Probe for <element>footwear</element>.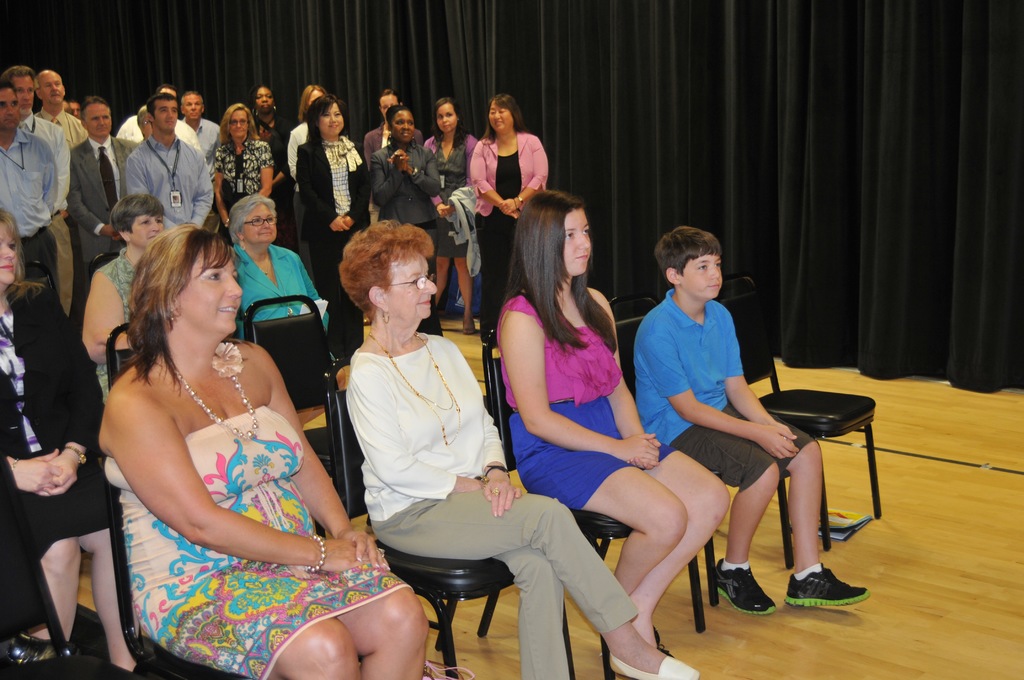
Probe result: <bbox>716, 555, 774, 617</bbox>.
